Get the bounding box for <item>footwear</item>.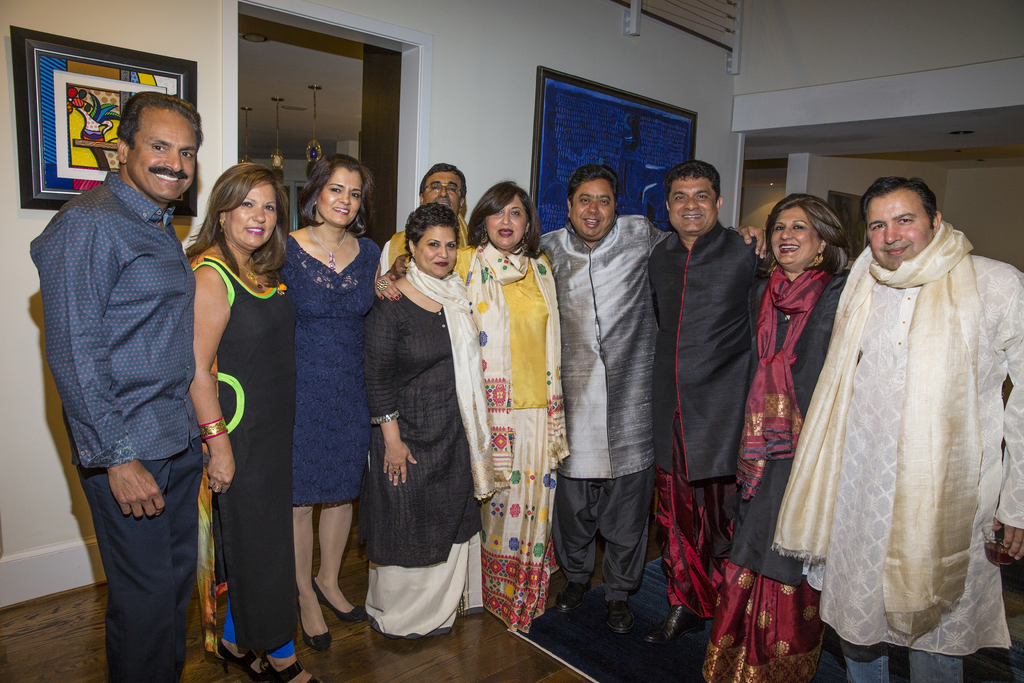
{"left": 218, "top": 636, "right": 272, "bottom": 679}.
